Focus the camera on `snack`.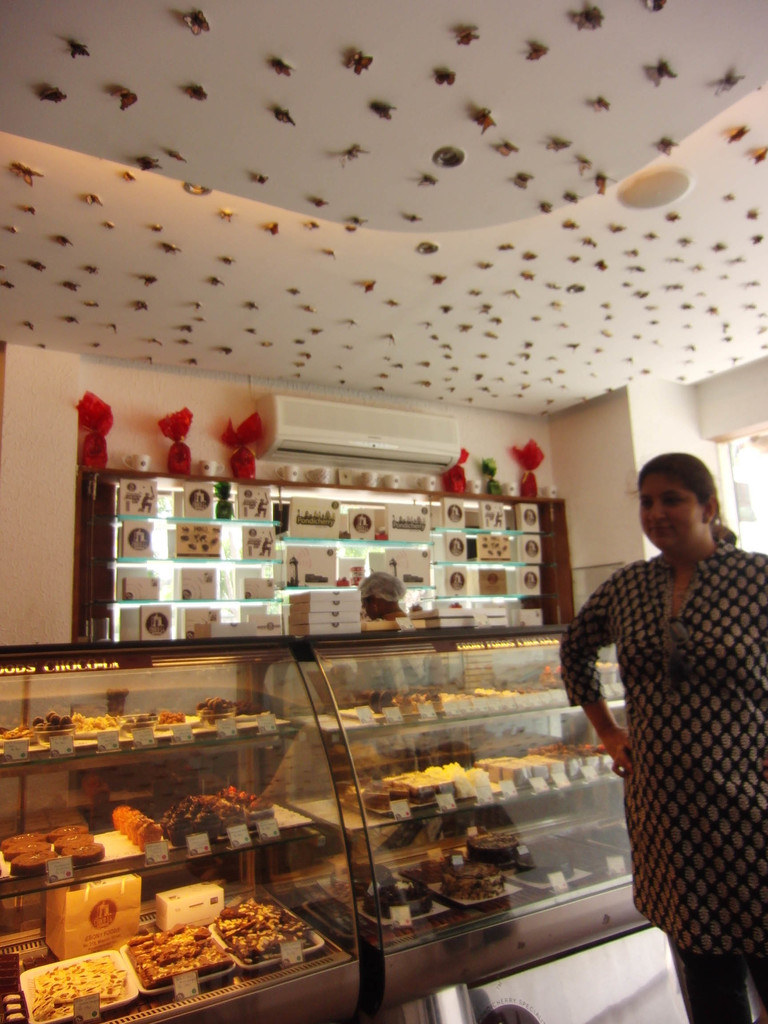
Focus region: [x1=361, y1=872, x2=435, y2=916].
